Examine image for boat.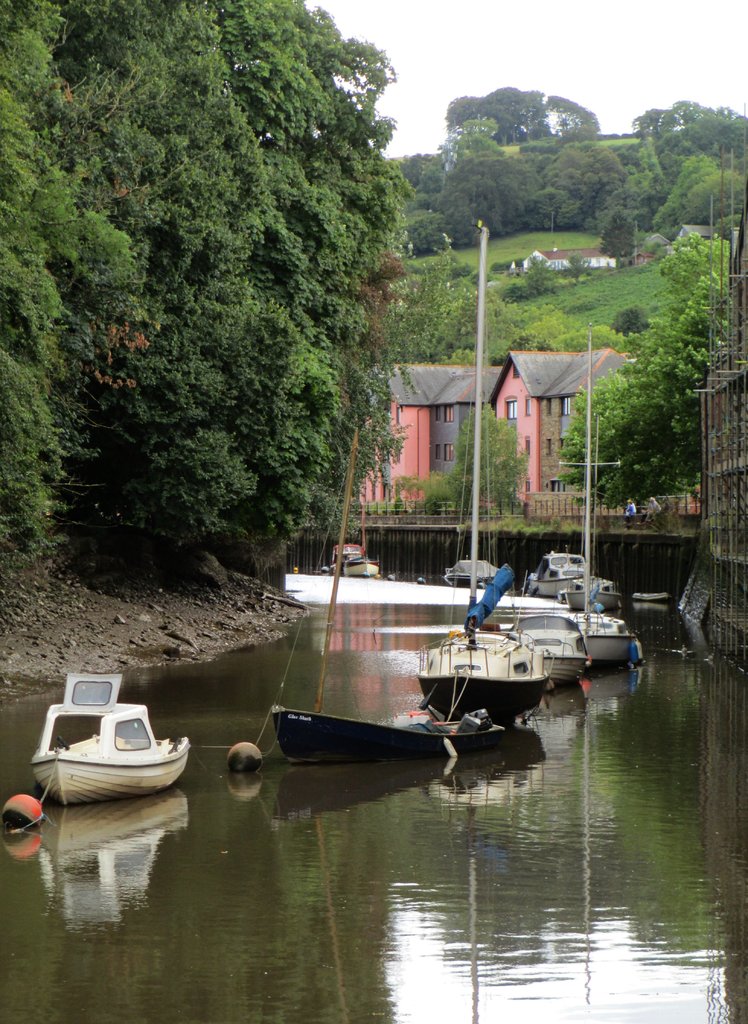
Examination result: 511:600:584:684.
